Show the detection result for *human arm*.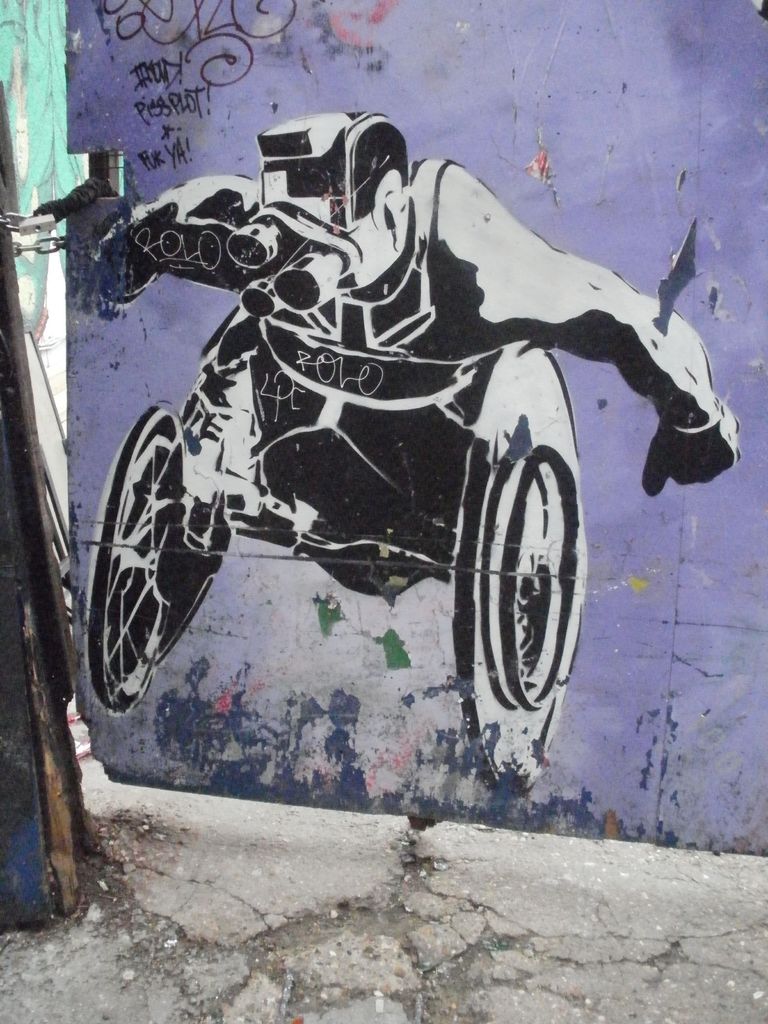
bbox=(441, 163, 746, 492).
